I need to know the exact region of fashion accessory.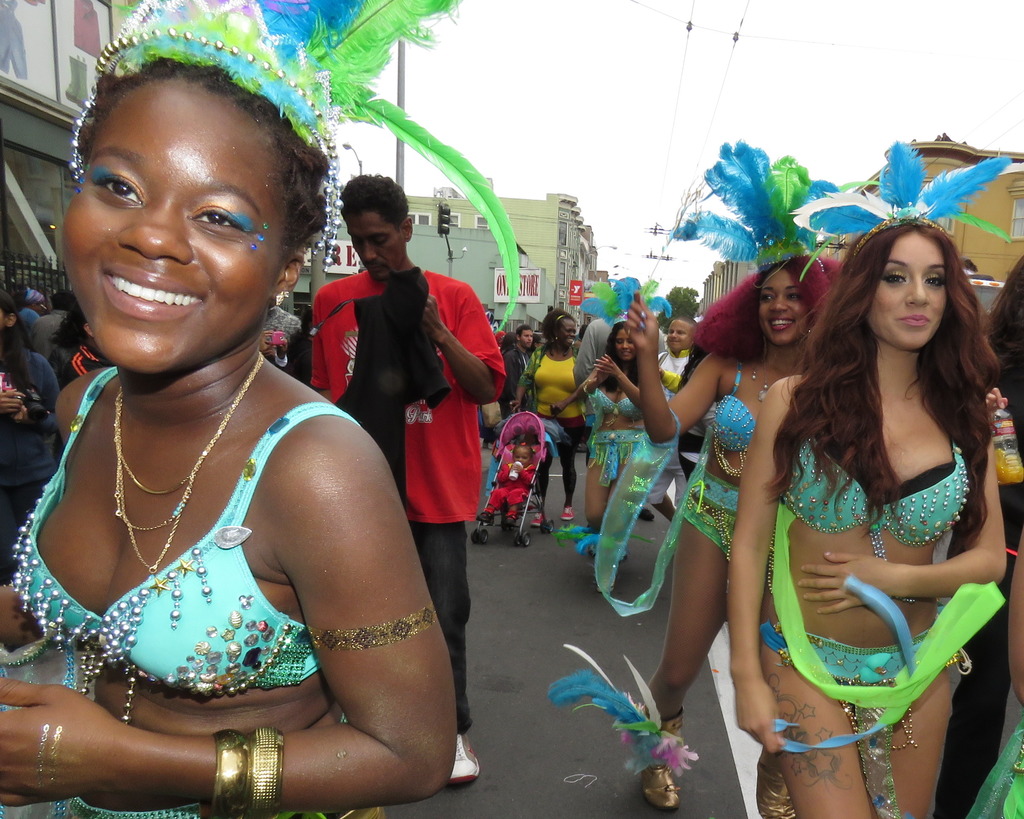
Region: pyautogui.locateOnScreen(532, 512, 545, 526).
